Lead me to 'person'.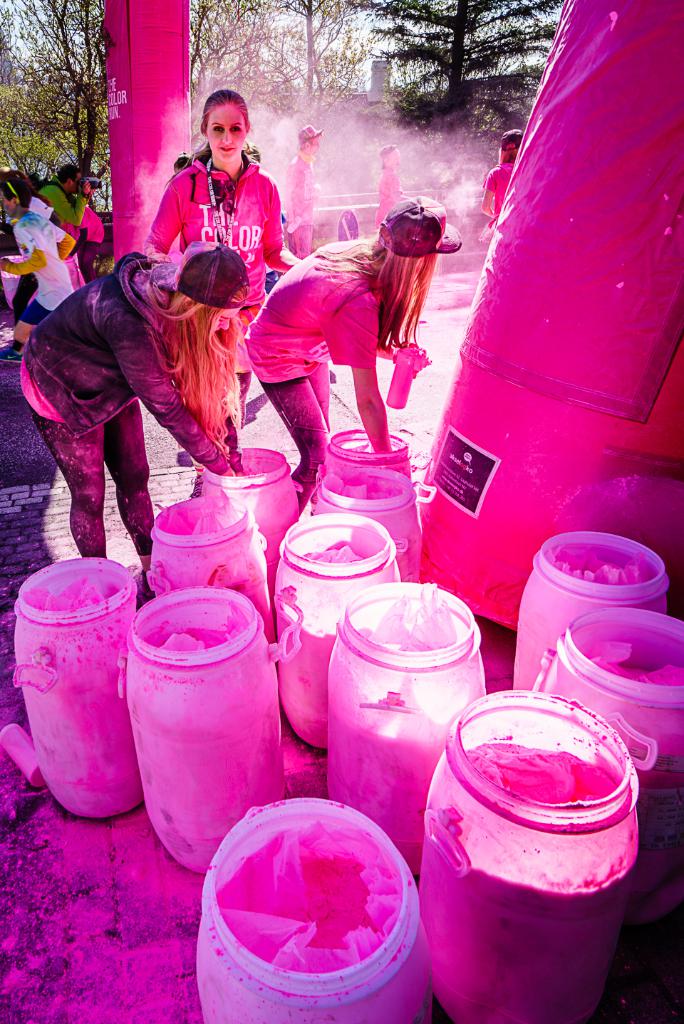
Lead to 262/262/284/296.
